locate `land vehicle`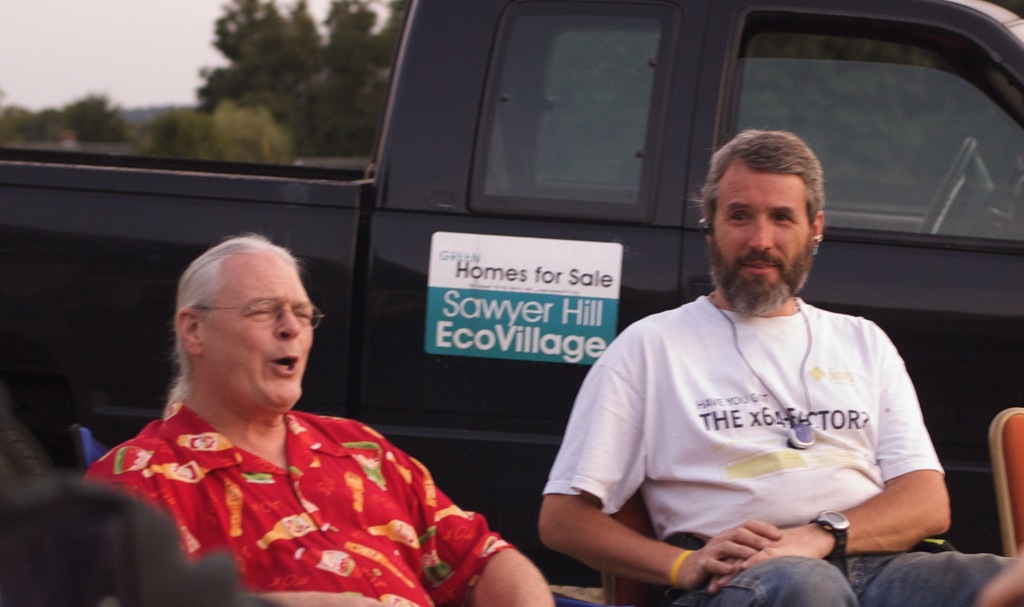
region(0, 0, 1023, 553)
